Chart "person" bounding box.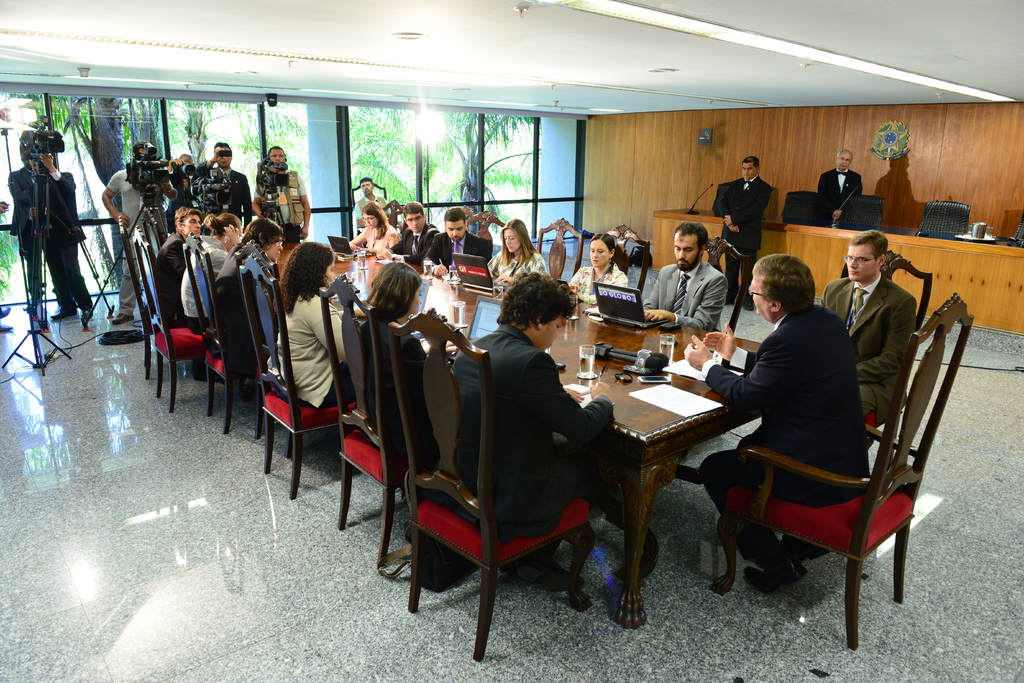
Charted: BBox(336, 201, 402, 261).
